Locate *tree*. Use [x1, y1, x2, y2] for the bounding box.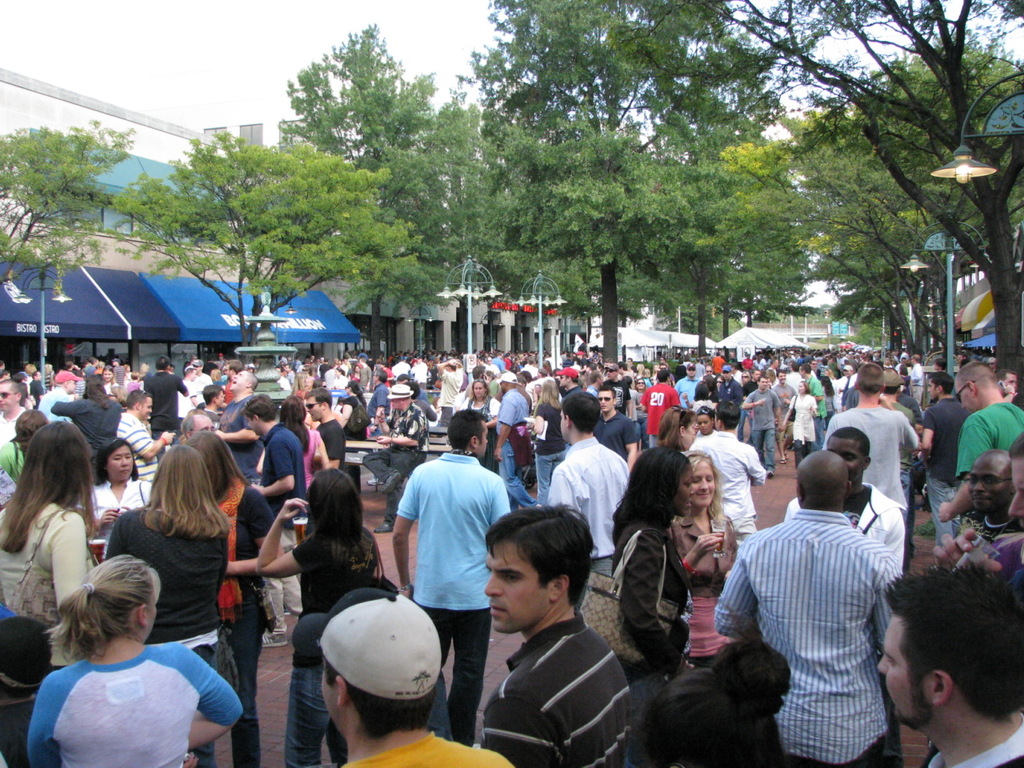
[715, 113, 947, 362].
